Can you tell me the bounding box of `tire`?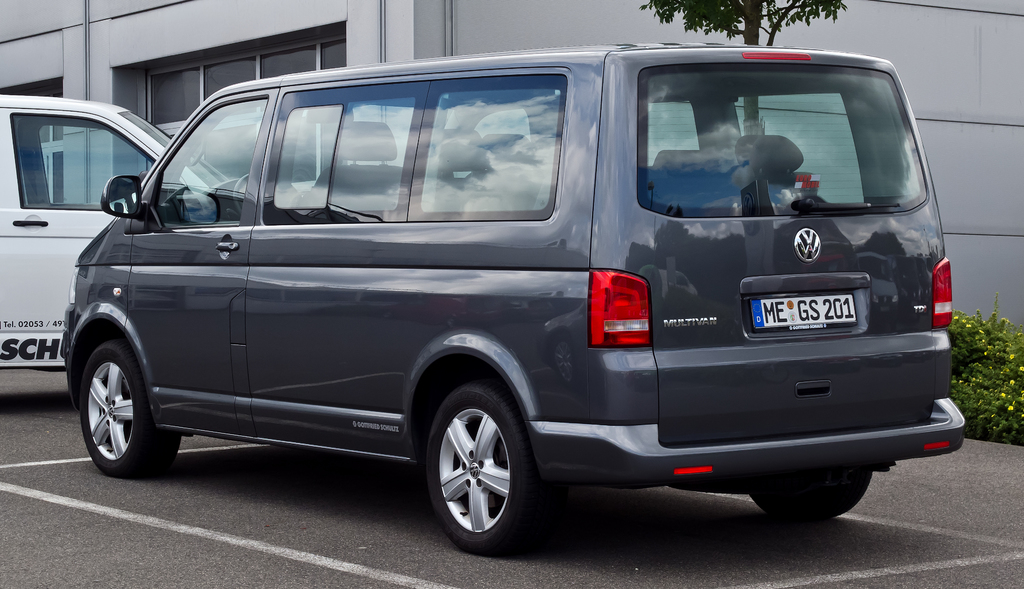
74:335:190:482.
